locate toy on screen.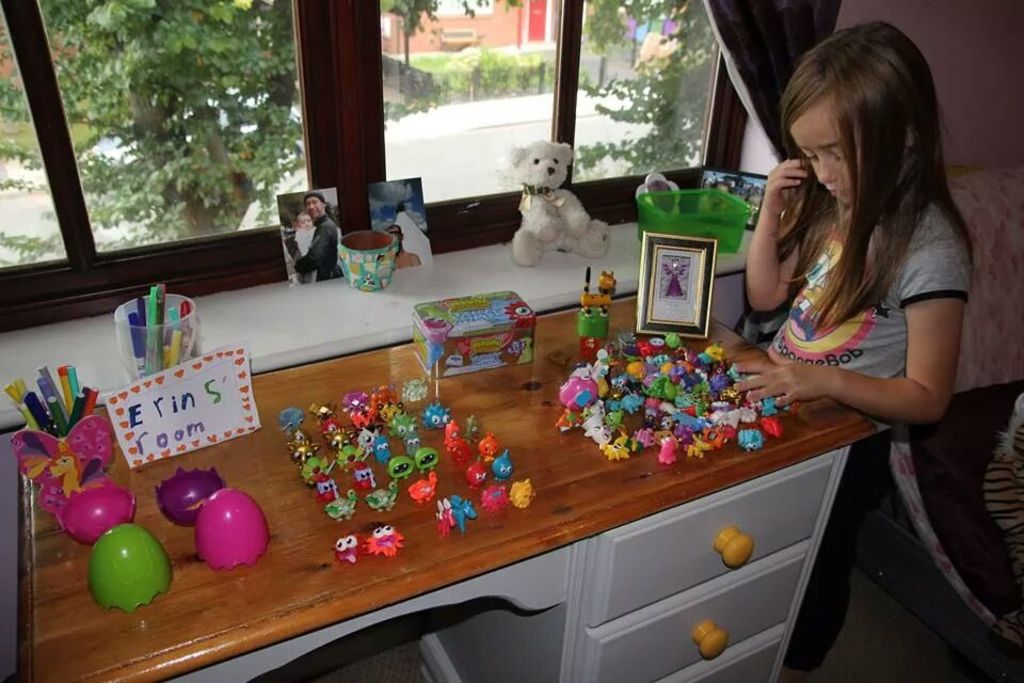
On screen at (509, 141, 615, 276).
